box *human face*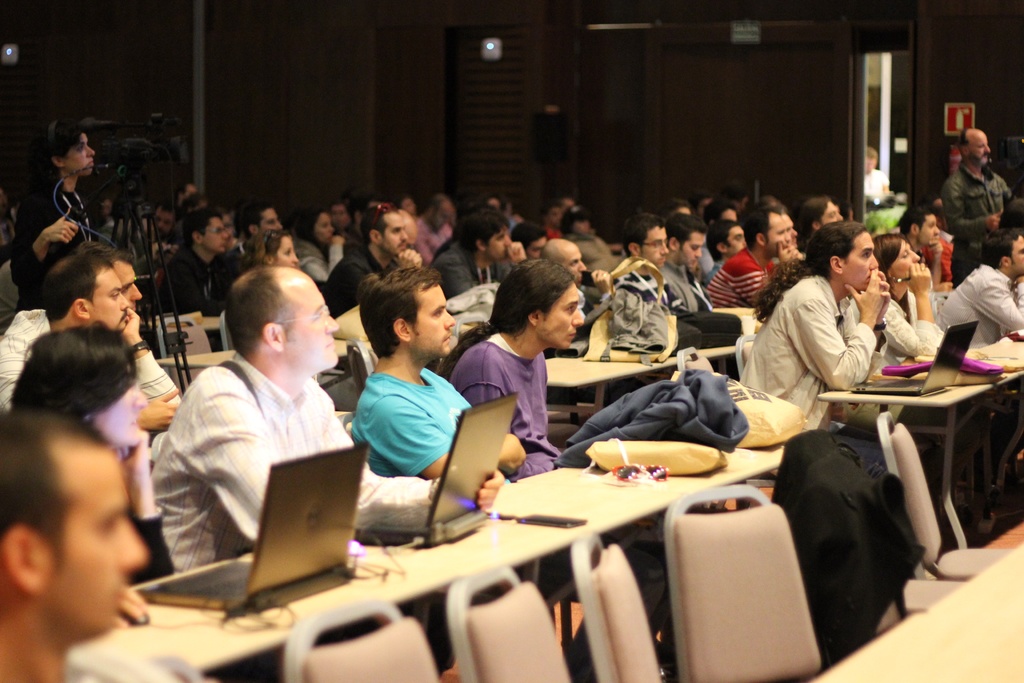
left=70, top=134, right=95, bottom=176
